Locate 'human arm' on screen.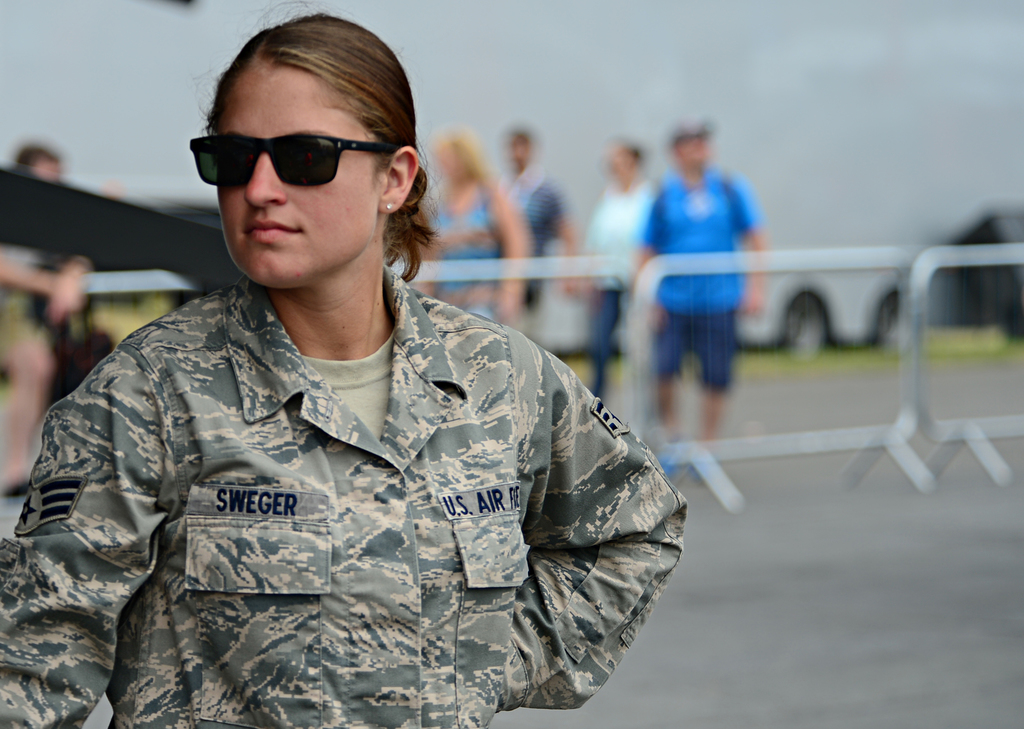
On screen at crop(490, 189, 540, 340).
